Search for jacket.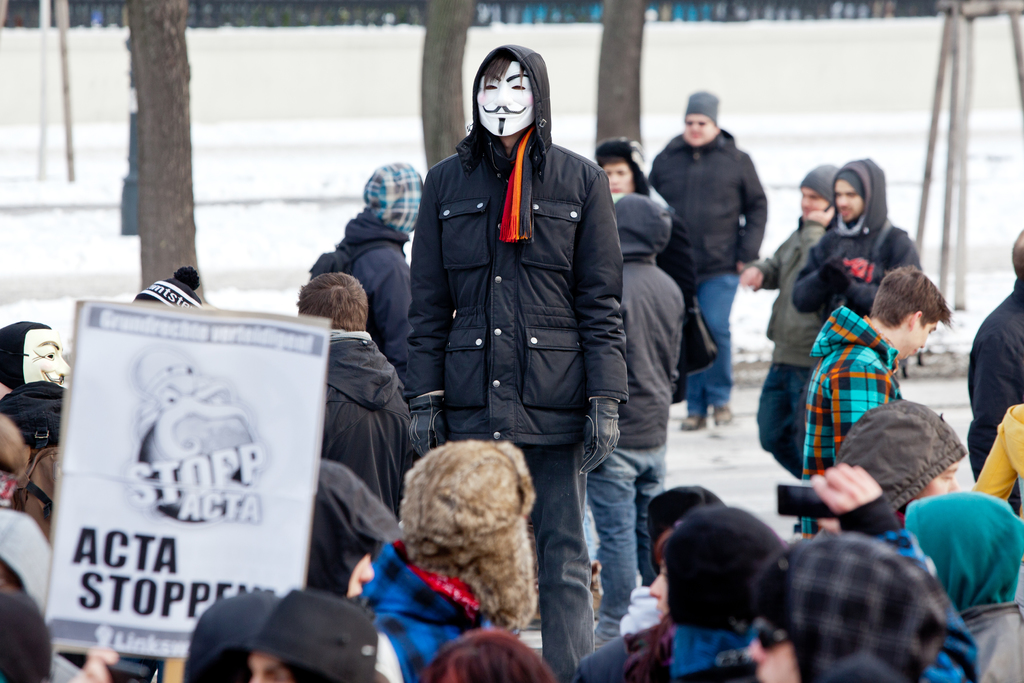
Found at (646,120,767,279).
